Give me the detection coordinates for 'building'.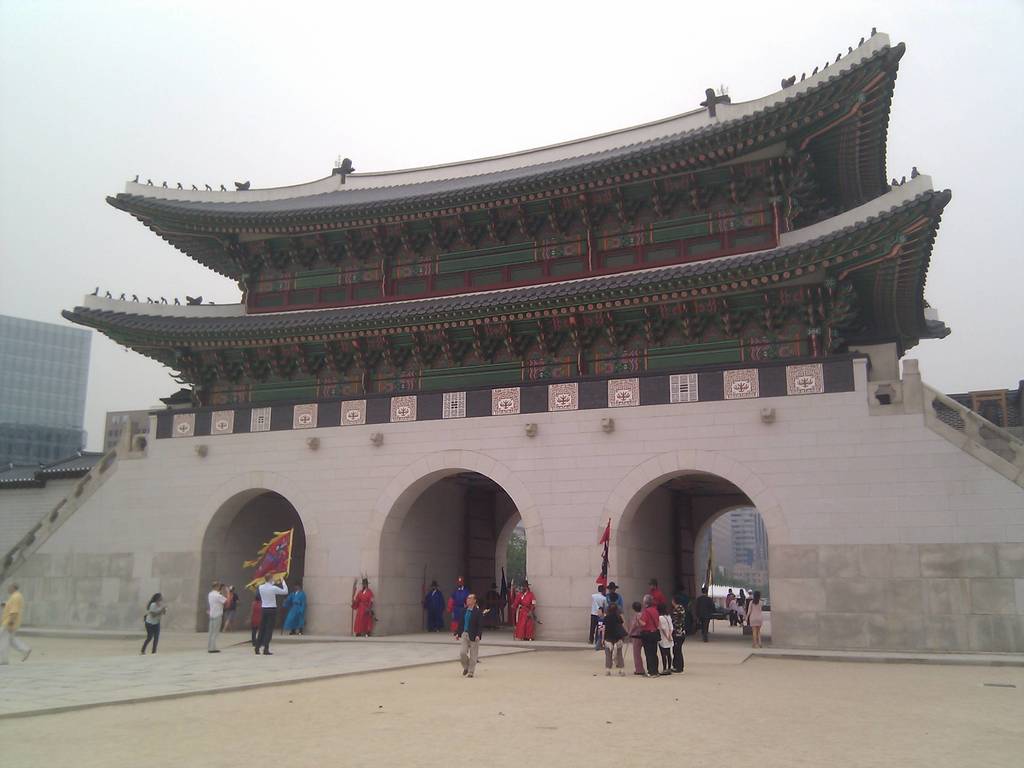
region(19, 37, 979, 646).
